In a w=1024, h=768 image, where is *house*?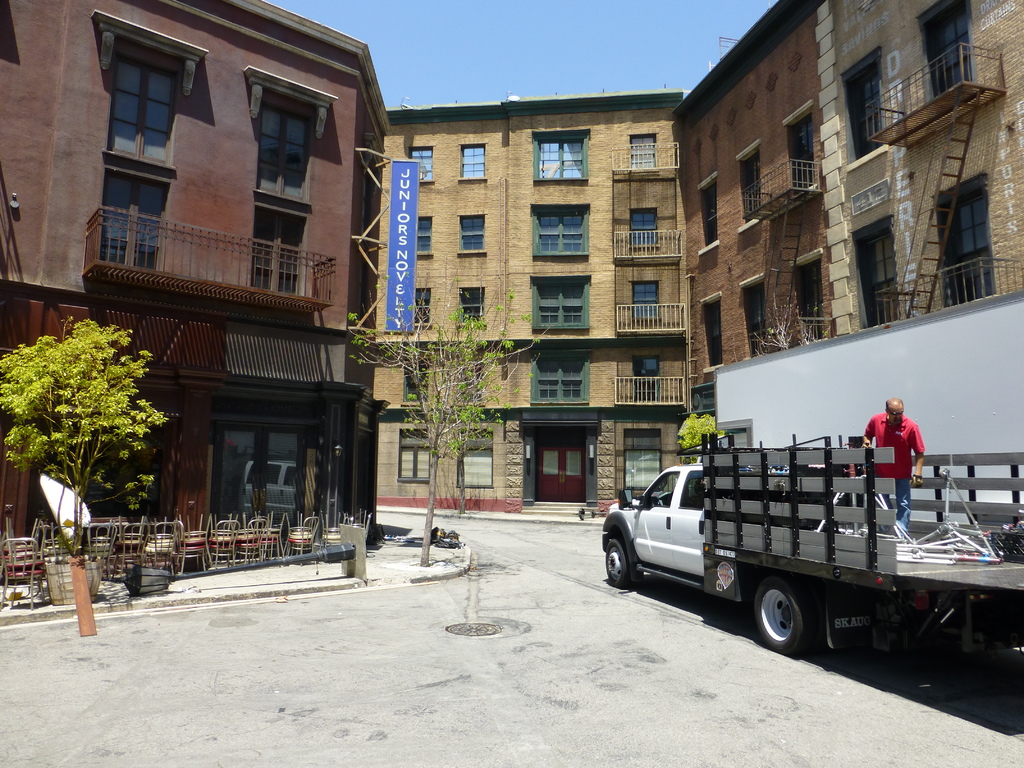
{"left": 0, "top": 0, "right": 394, "bottom": 547}.
